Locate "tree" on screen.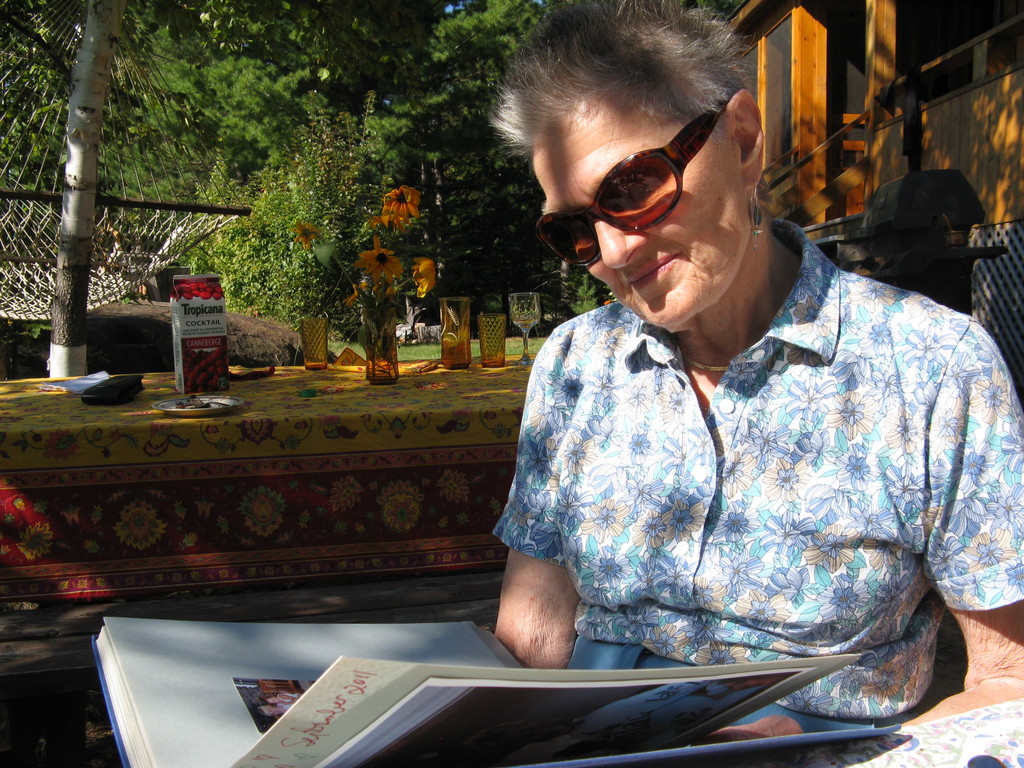
On screen at (x1=0, y1=0, x2=351, y2=388).
